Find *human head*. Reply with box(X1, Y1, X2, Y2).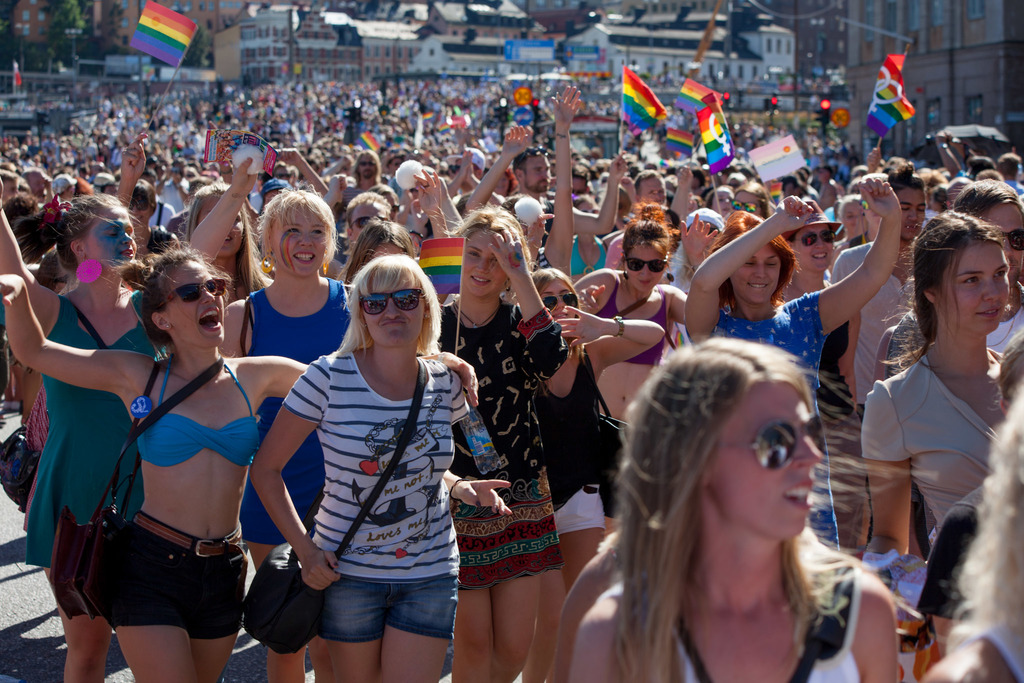
box(635, 167, 666, 207).
